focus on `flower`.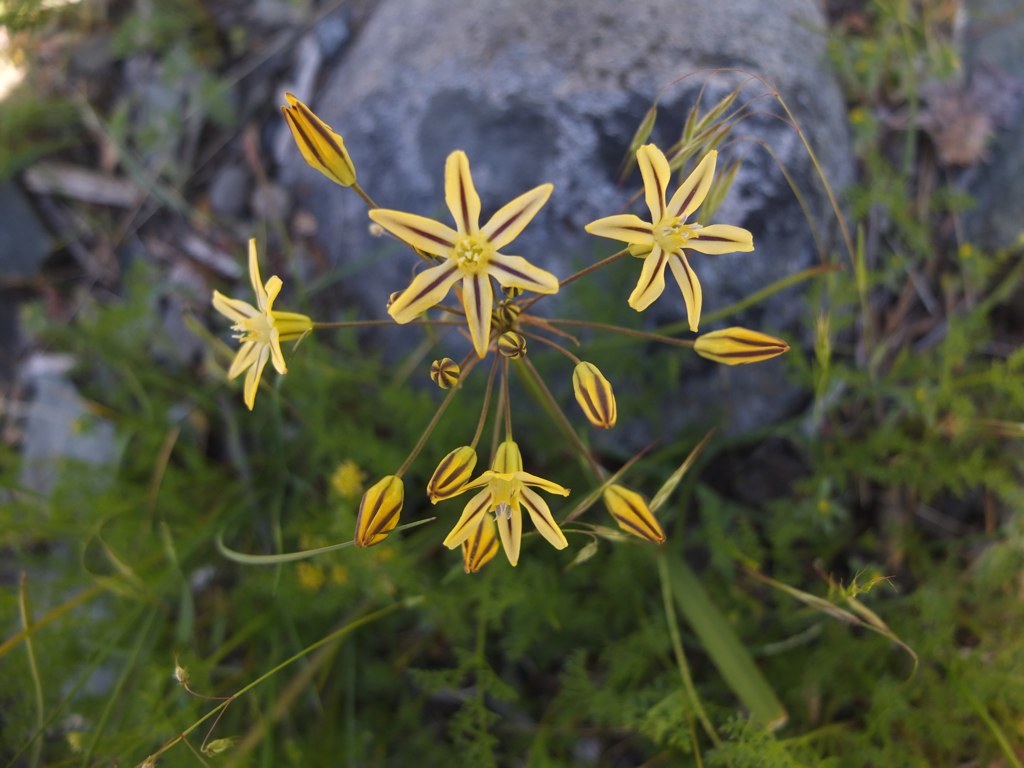
Focused at bbox(577, 123, 750, 325).
